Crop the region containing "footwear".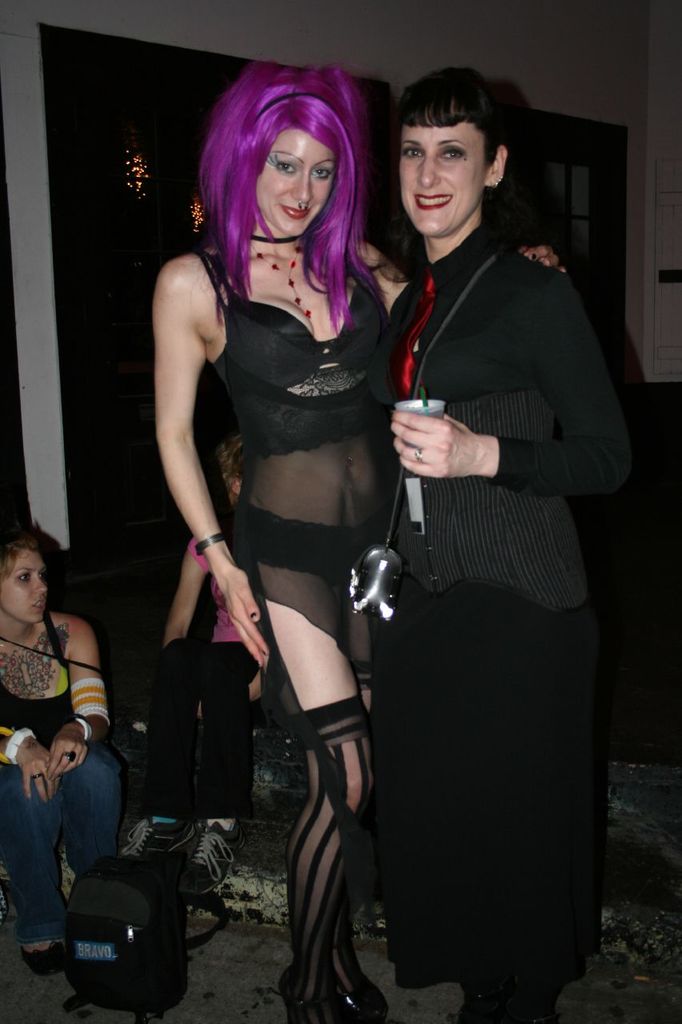
Crop region: (left=359, top=973, right=390, bottom=1021).
